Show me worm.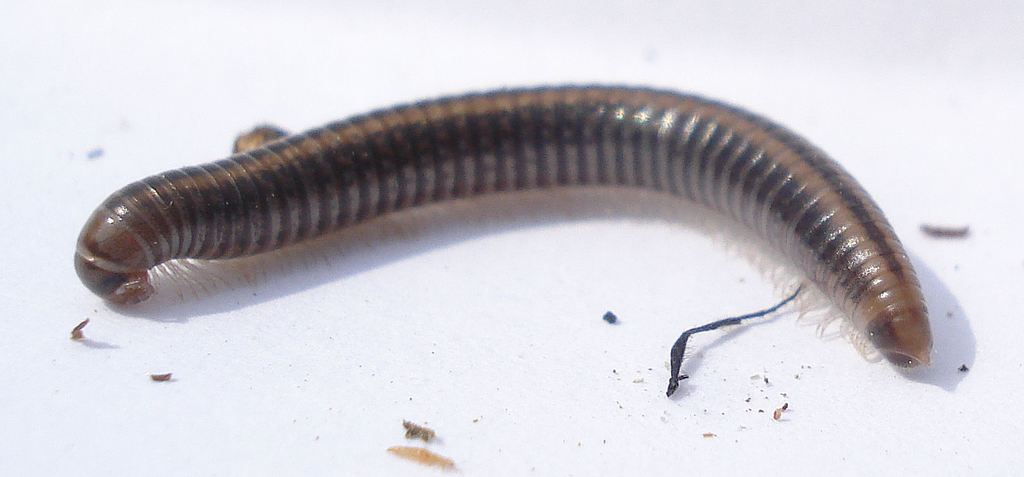
worm is here: box(72, 76, 940, 370).
